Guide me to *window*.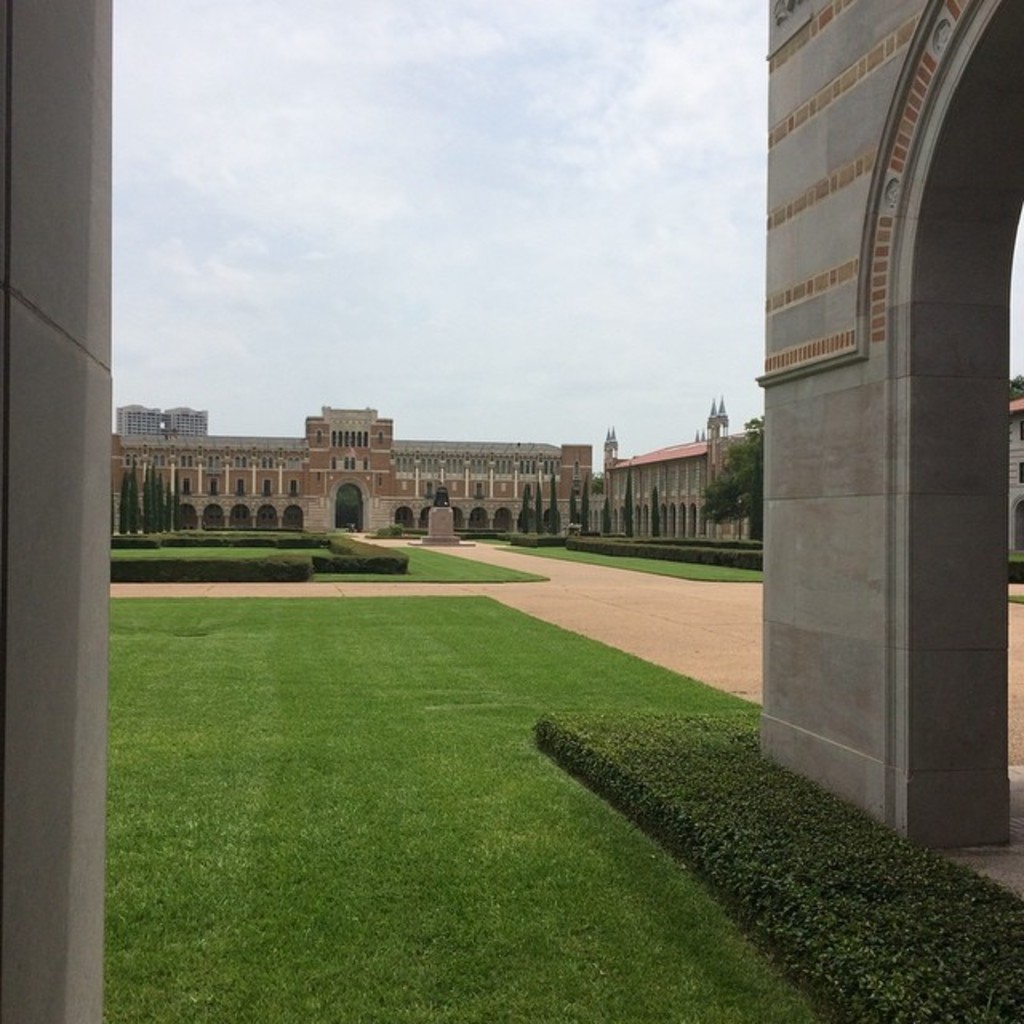
Guidance: {"x1": 230, "y1": 475, "x2": 253, "y2": 494}.
